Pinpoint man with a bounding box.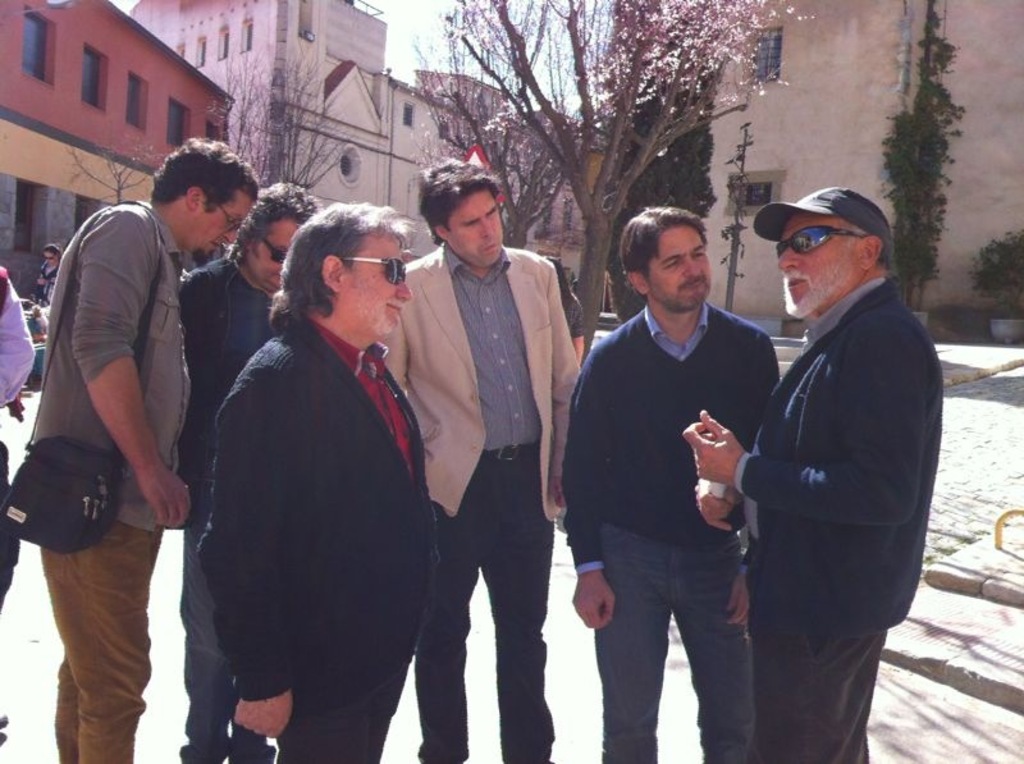
bbox=[378, 154, 584, 763].
